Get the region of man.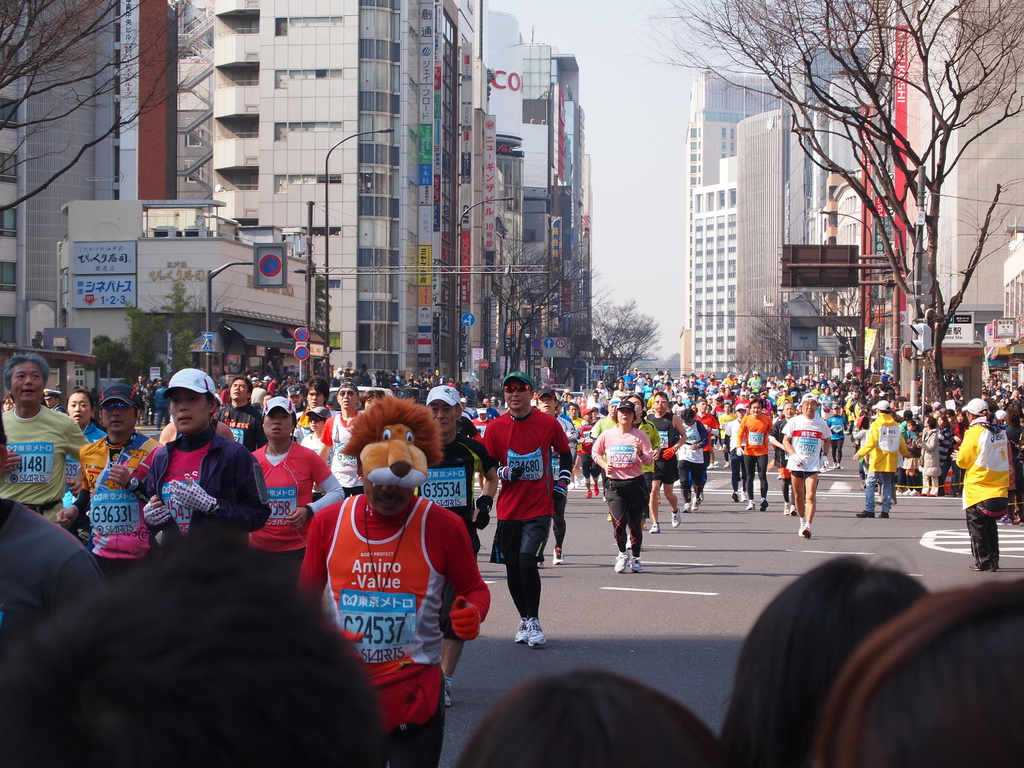
bbox=(216, 378, 269, 454).
